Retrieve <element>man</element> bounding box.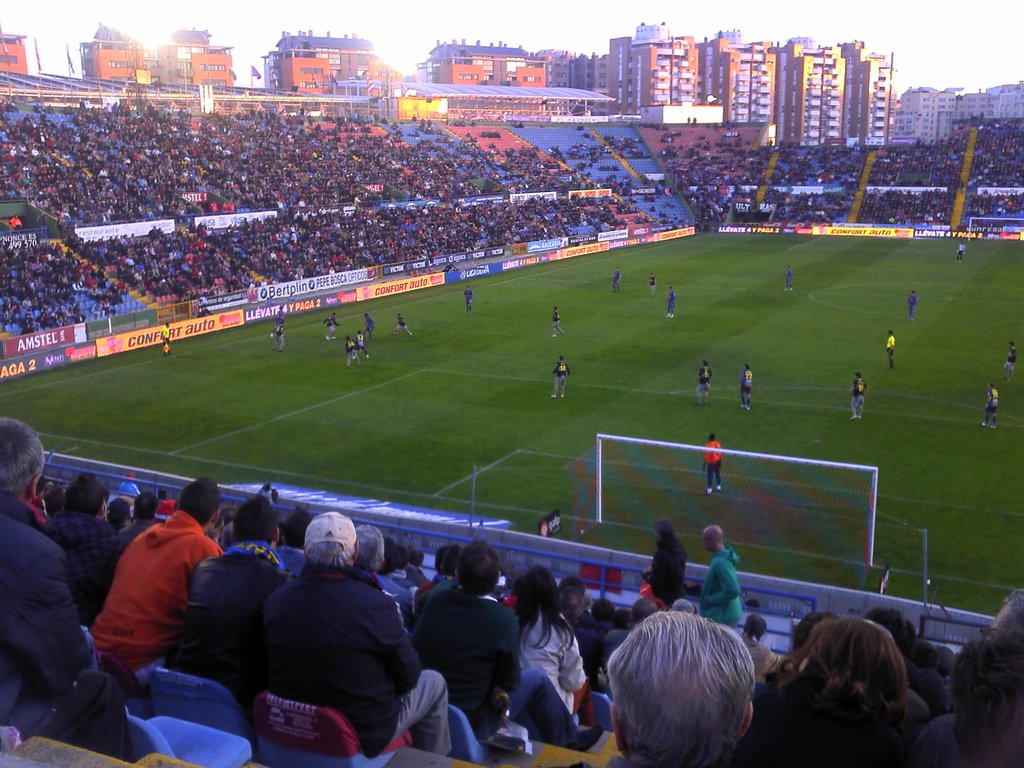
Bounding box: bbox=[80, 464, 228, 691].
